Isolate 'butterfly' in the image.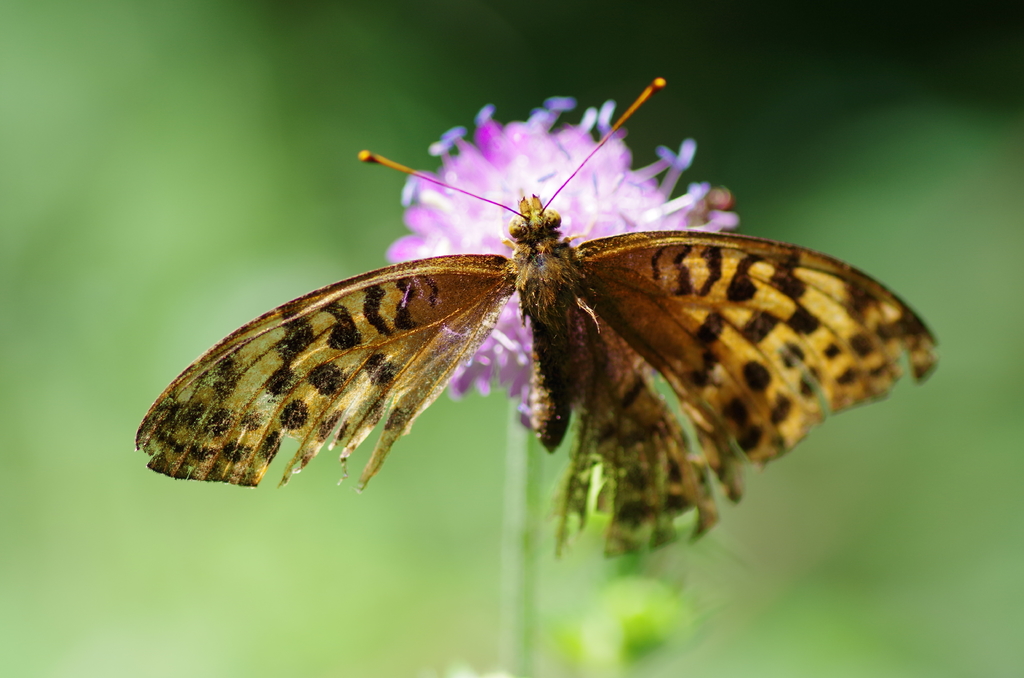
Isolated region: <region>134, 77, 945, 560</region>.
